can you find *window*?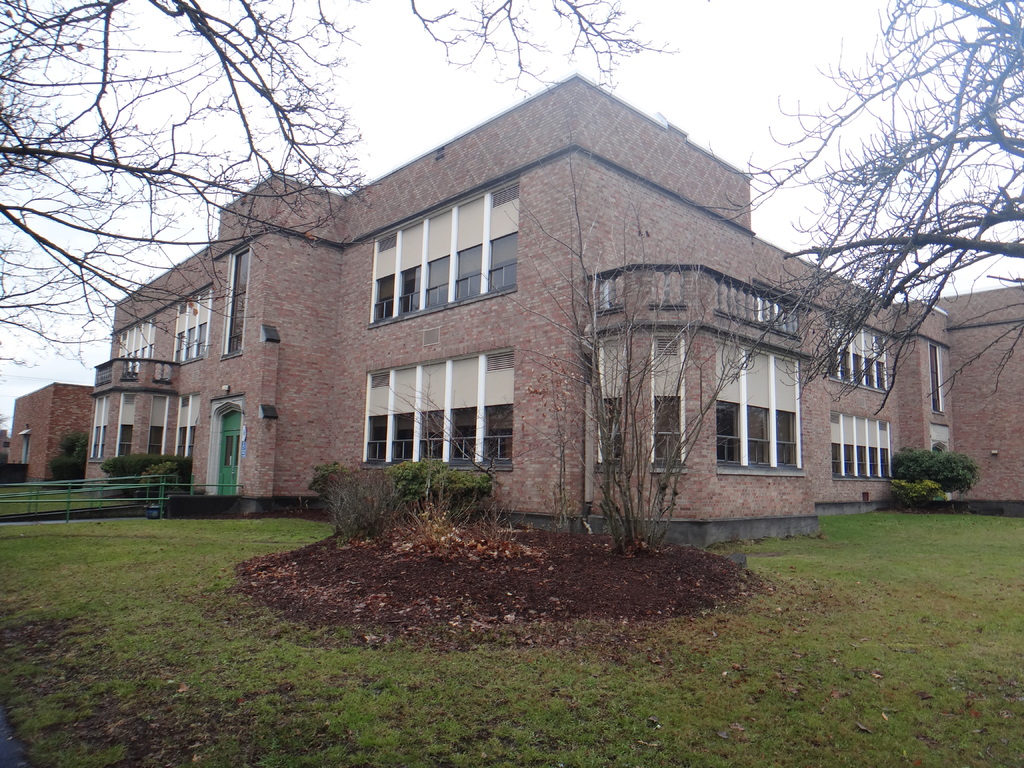
Yes, bounding box: (x1=173, y1=289, x2=213, y2=360).
